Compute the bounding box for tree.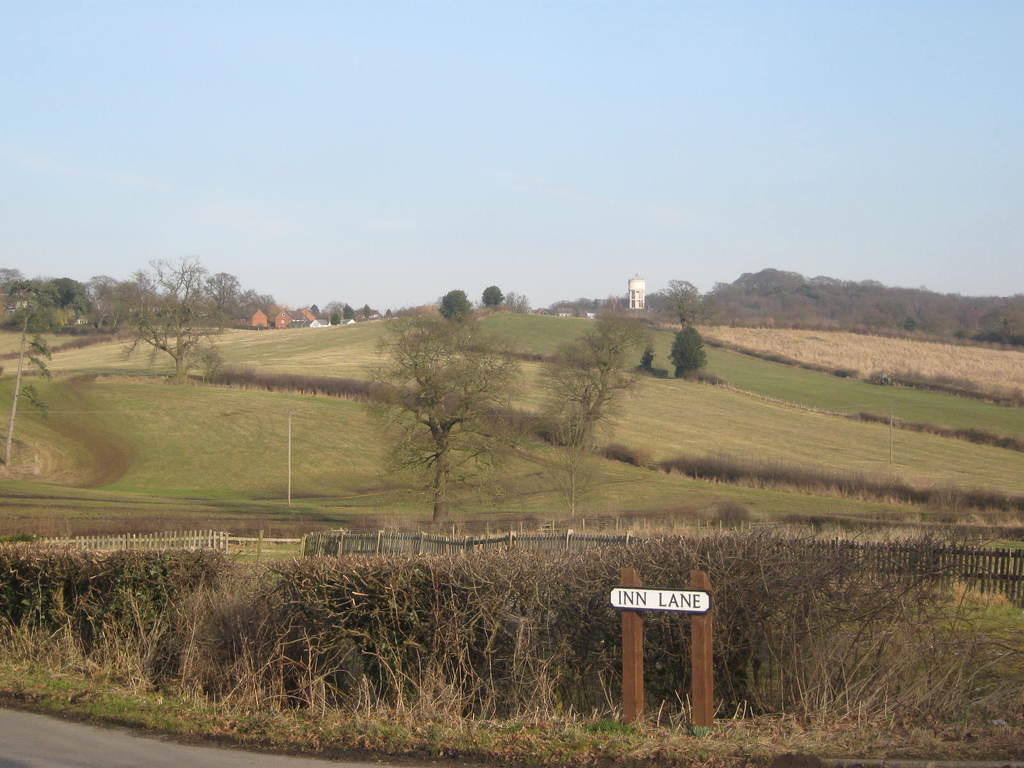
535/298/663/518.
